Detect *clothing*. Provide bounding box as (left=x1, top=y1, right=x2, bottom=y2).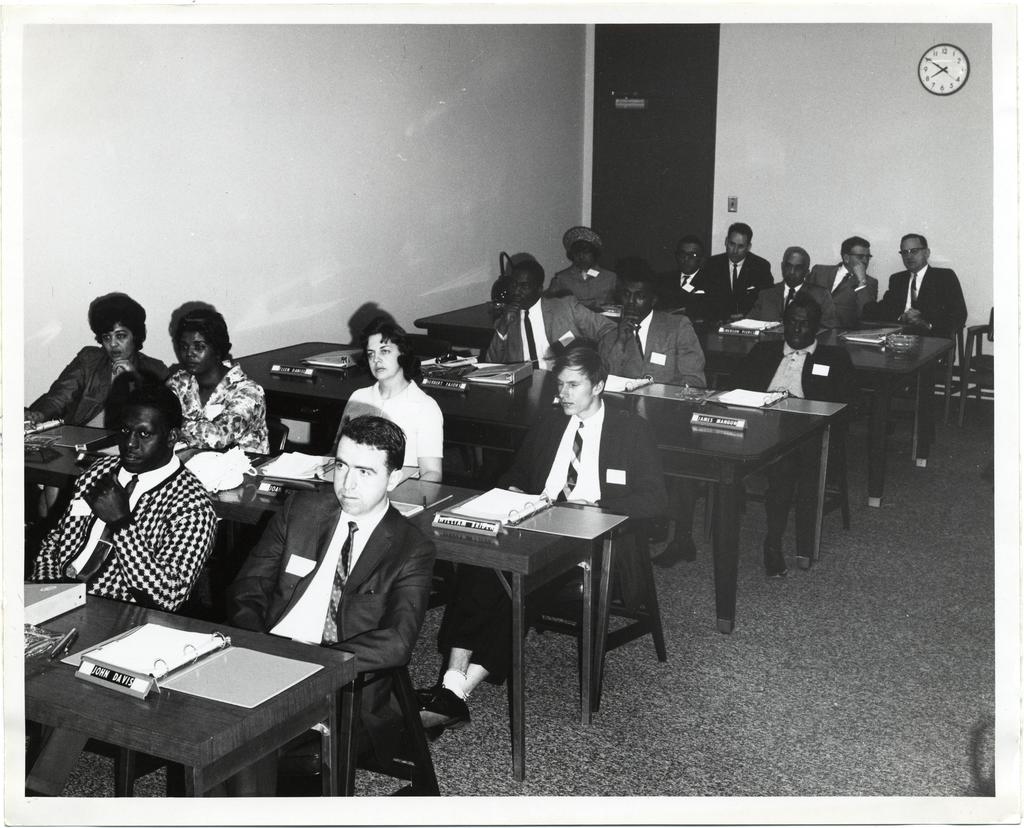
(left=655, top=268, right=720, bottom=313).
